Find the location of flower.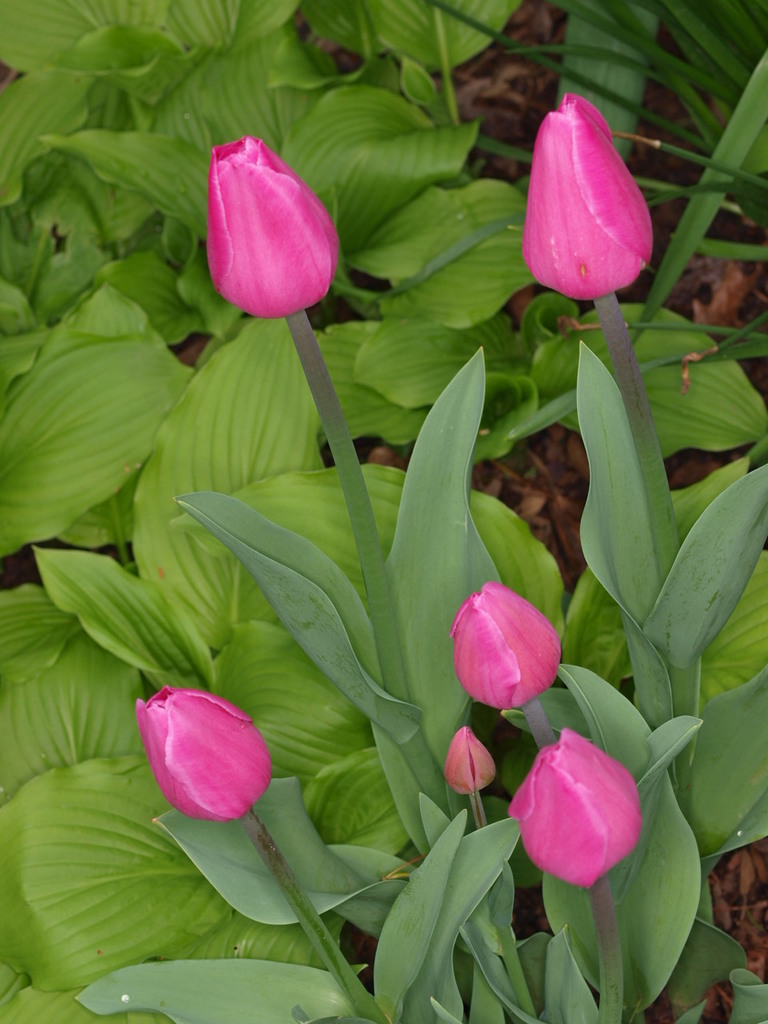
Location: region(522, 89, 654, 300).
